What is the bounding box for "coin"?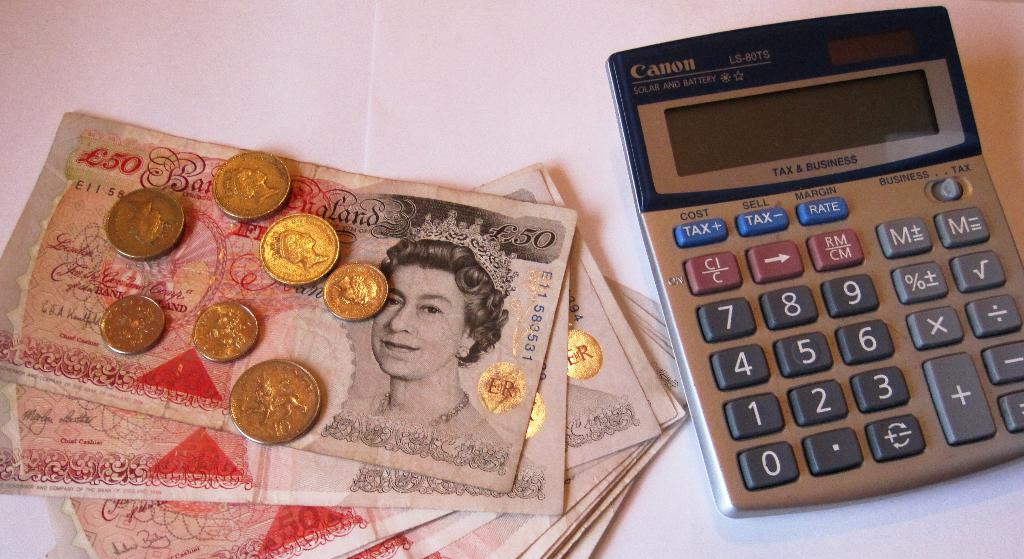
box=[193, 300, 260, 362].
